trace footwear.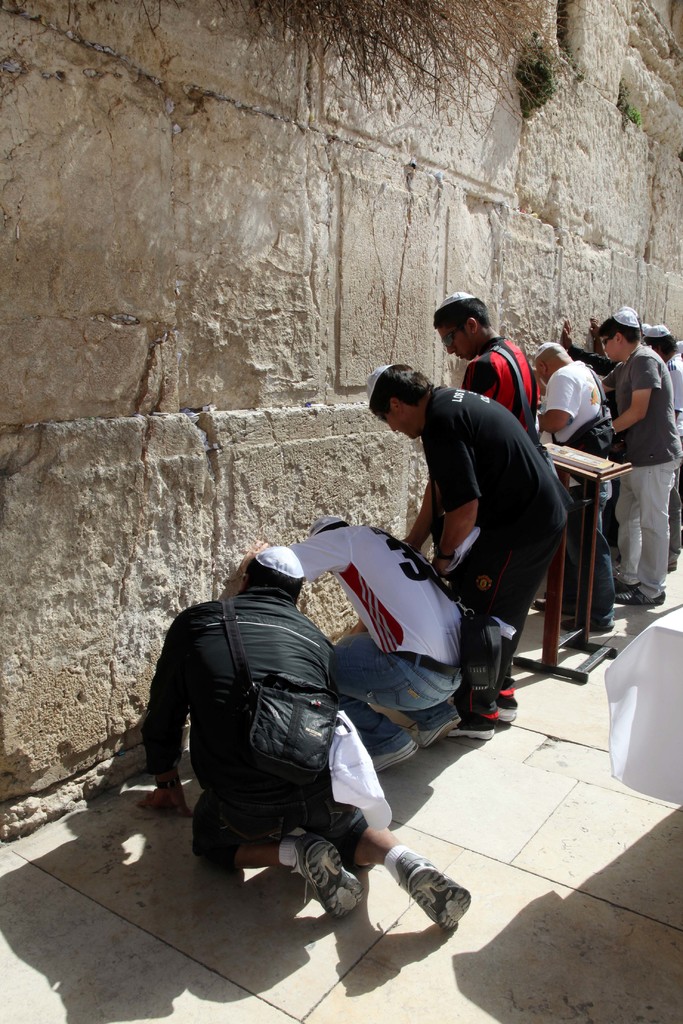
Traced to <bbox>371, 729, 424, 767</bbox>.
